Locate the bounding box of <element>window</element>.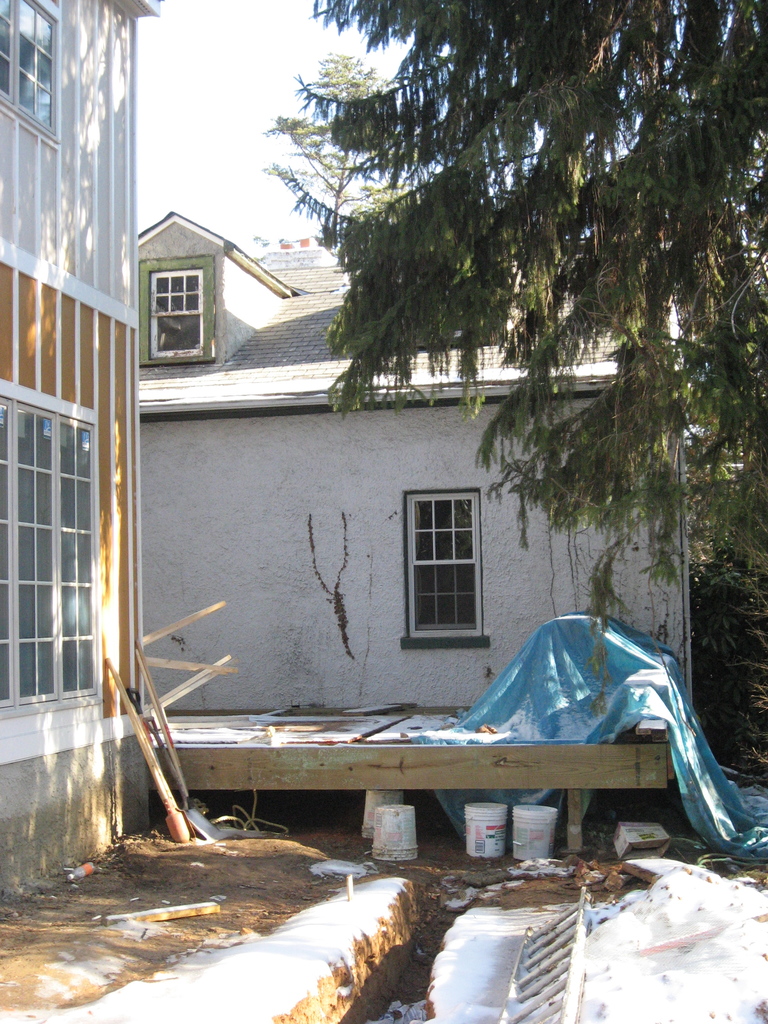
Bounding box: <region>414, 480, 500, 641</region>.
